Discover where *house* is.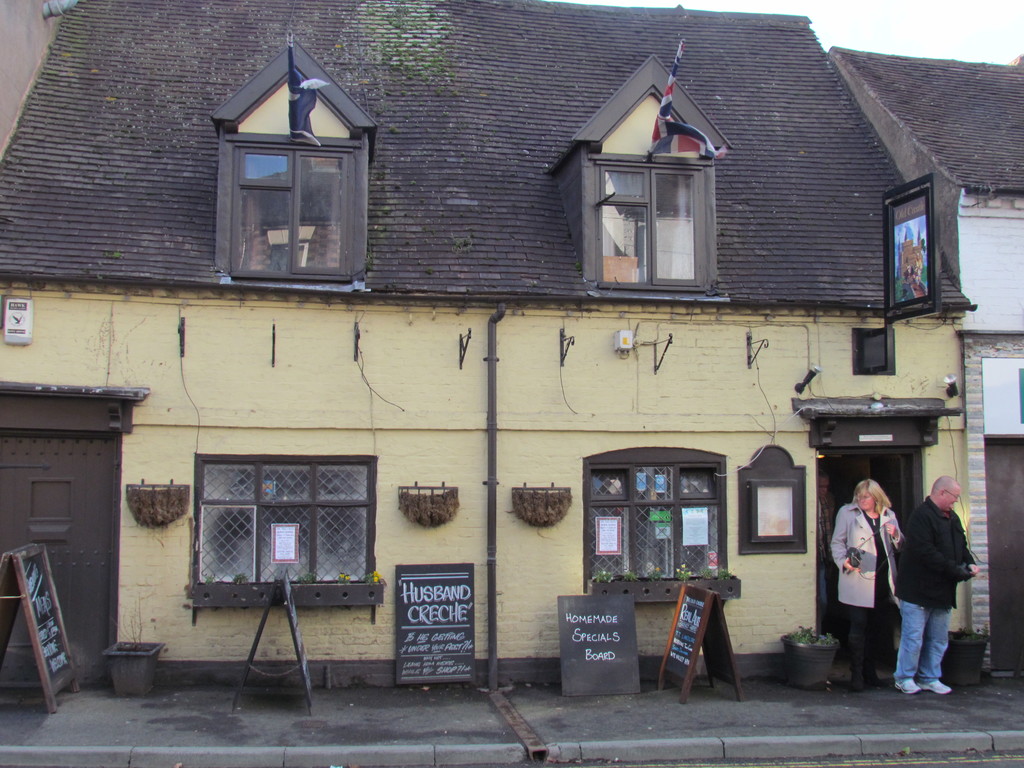
Discovered at {"x1": 0, "y1": 2, "x2": 977, "y2": 695}.
